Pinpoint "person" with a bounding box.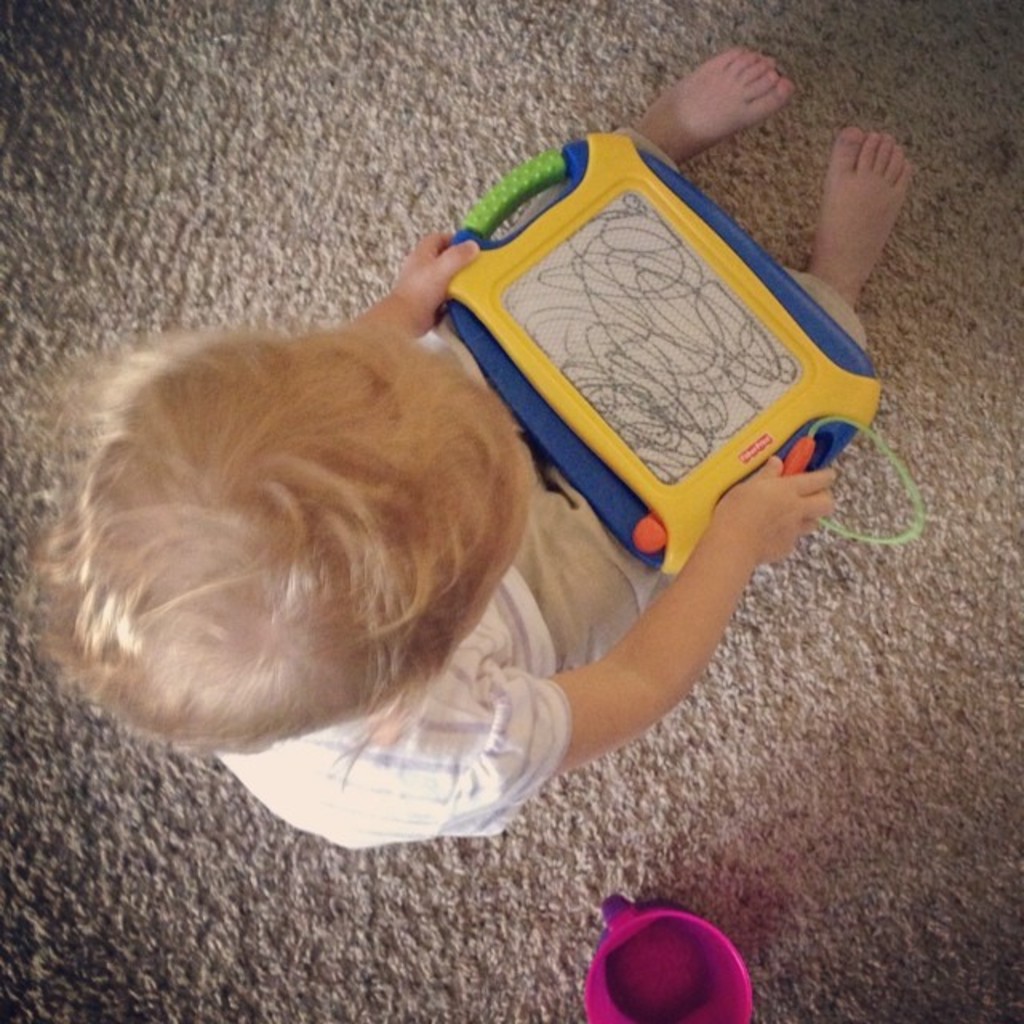
21:45:944:888.
